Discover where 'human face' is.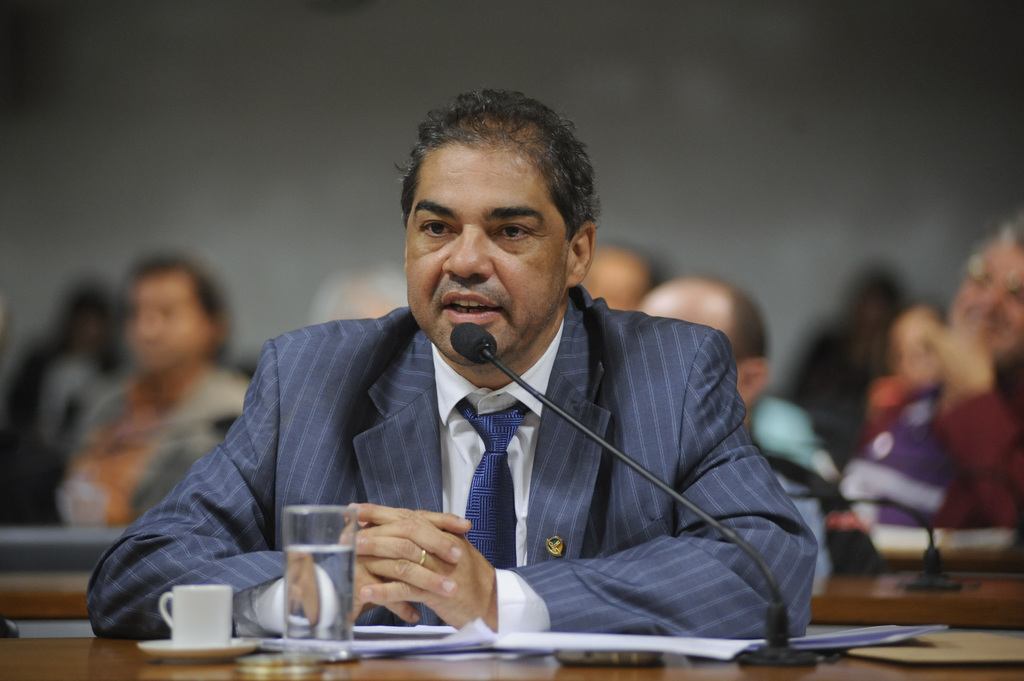
Discovered at [404,149,570,360].
